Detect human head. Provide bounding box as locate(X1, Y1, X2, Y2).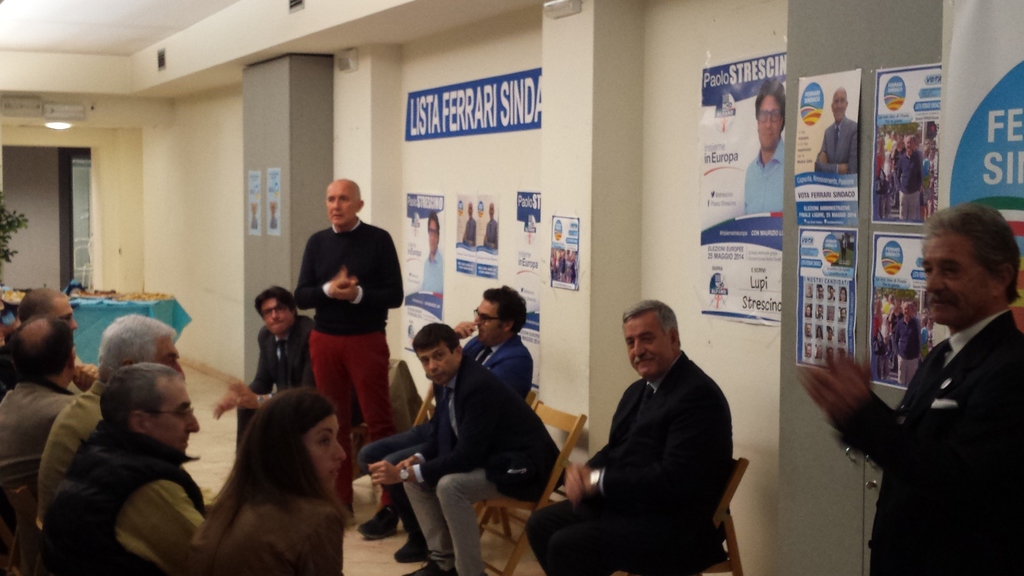
locate(427, 212, 444, 249).
